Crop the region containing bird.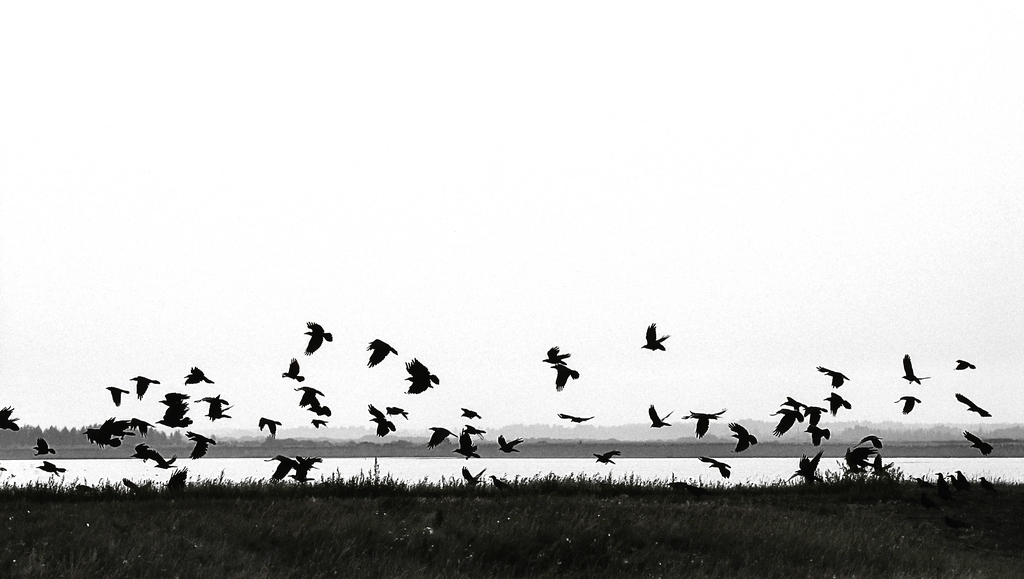
Crop region: detection(896, 393, 920, 418).
